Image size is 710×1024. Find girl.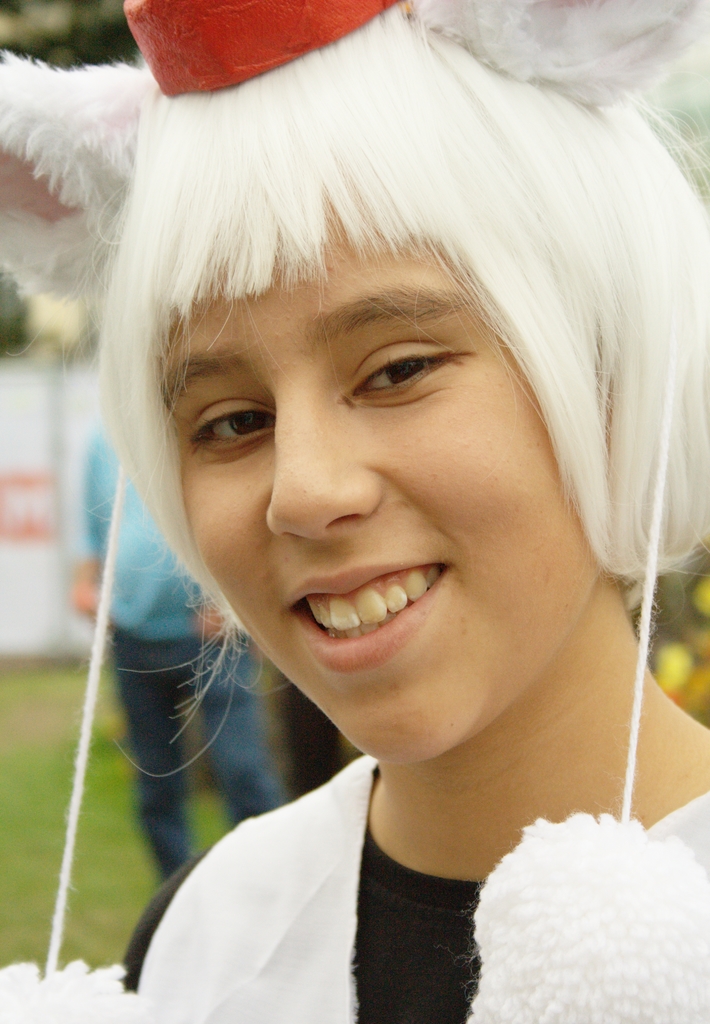
[0, 0, 709, 1023].
